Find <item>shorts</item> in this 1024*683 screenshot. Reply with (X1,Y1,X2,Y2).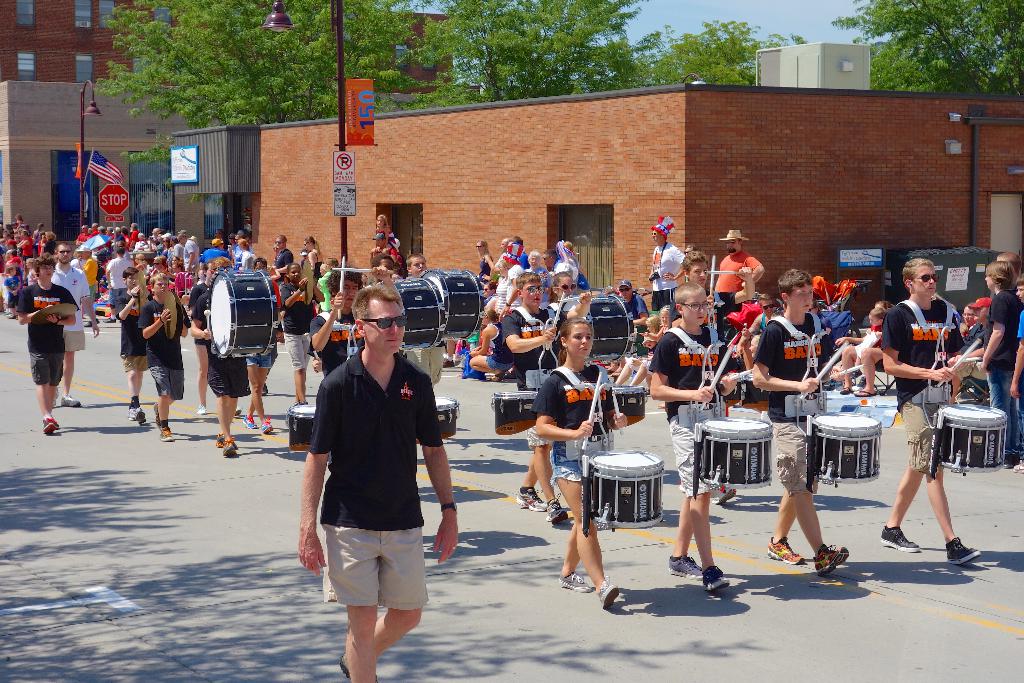
(29,352,63,386).
